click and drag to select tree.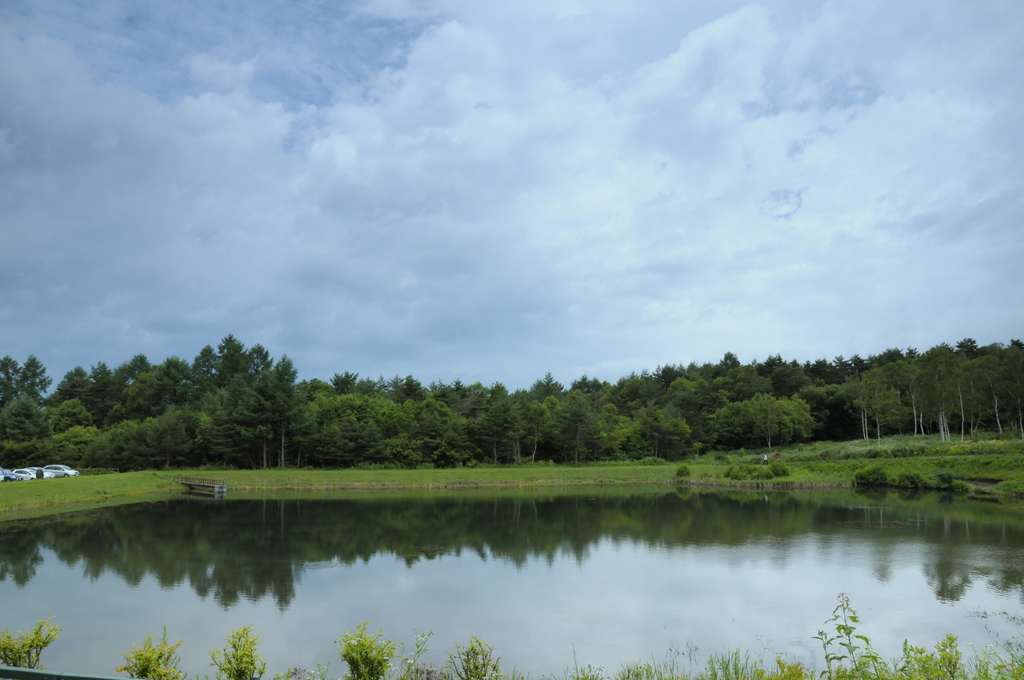
Selection: rect(531, 368, 557, 452).
